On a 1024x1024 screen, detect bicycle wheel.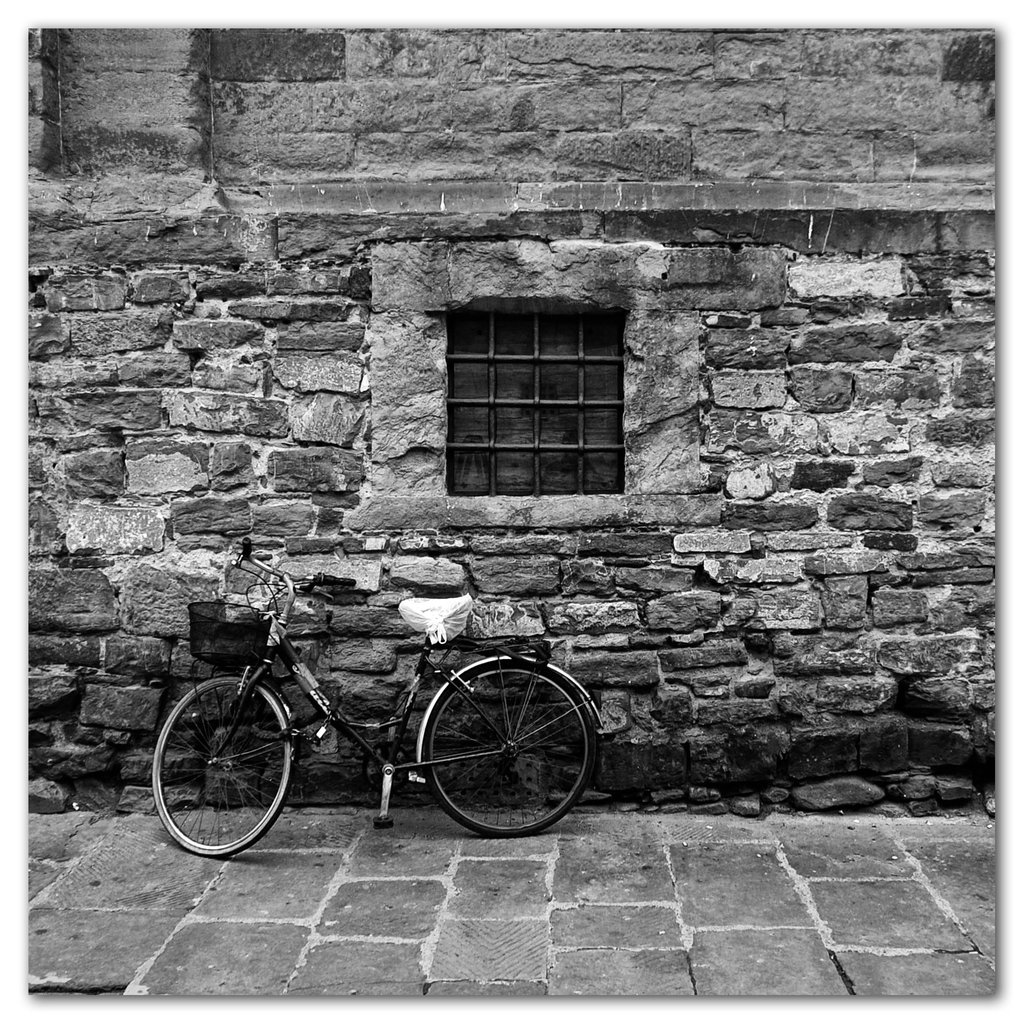
(x1=152, y1=677, x2=296, y2=859).
